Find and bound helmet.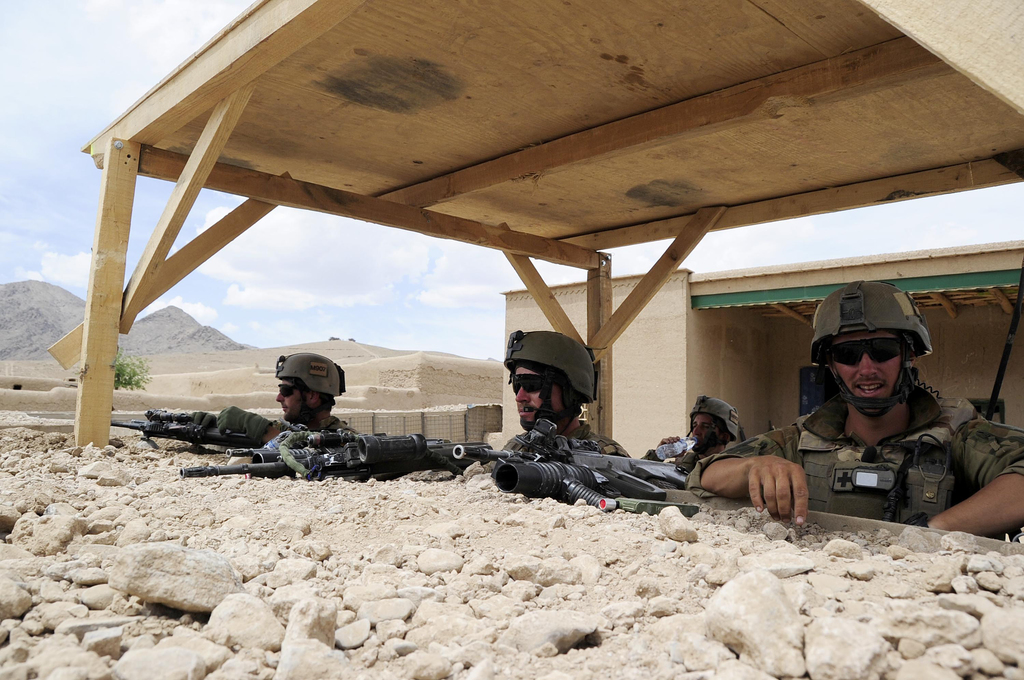
Bound: l=275, t=352, r=346, b=424.
